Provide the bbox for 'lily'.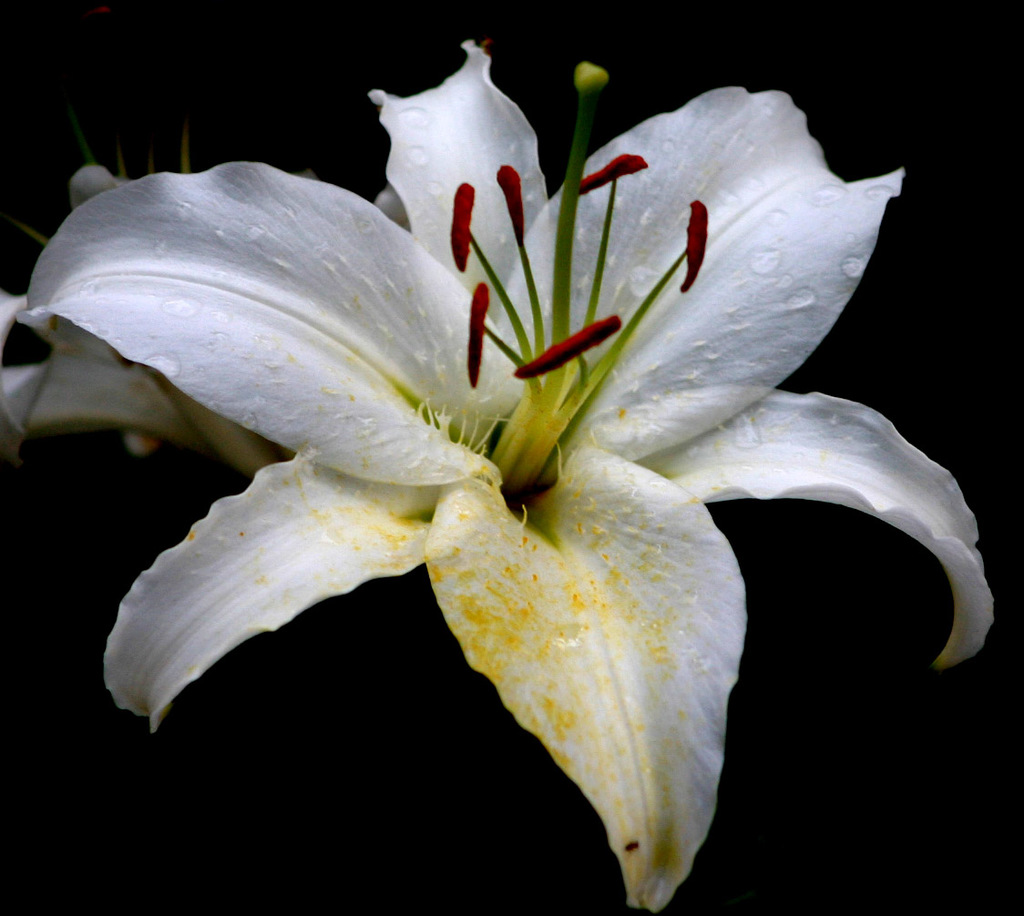
rect(20, 35, 1001, 912).
